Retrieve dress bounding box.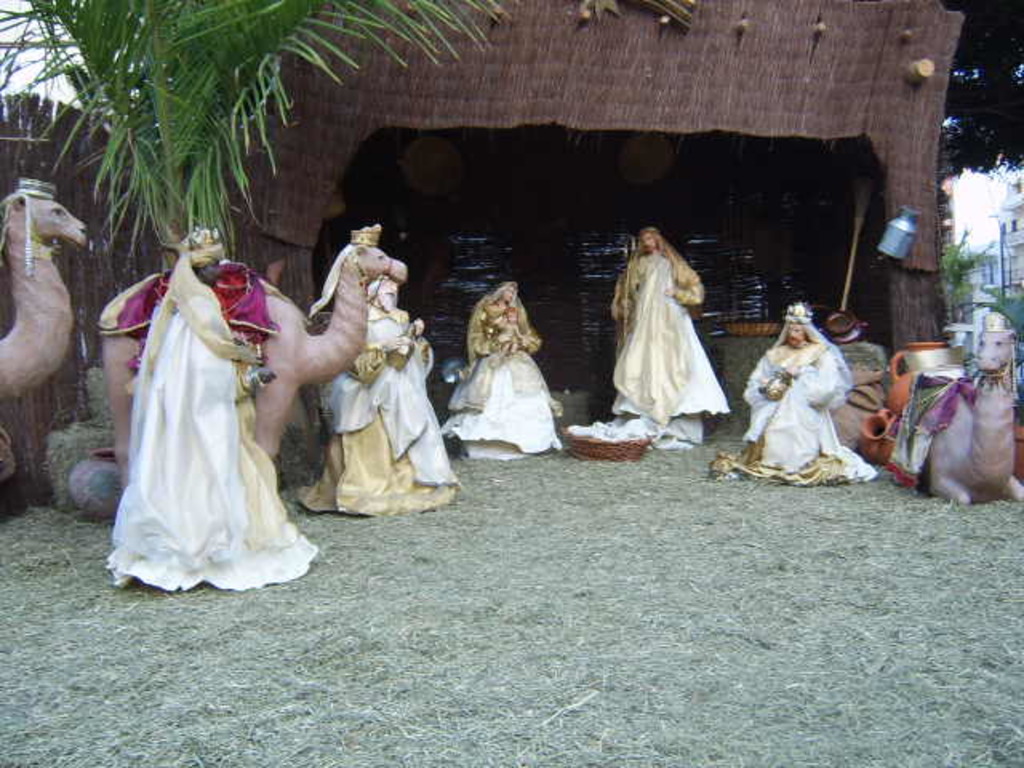
Bounding box: {"x1": 290, "y1": 307, "x2": 456, "y2": 515}.
